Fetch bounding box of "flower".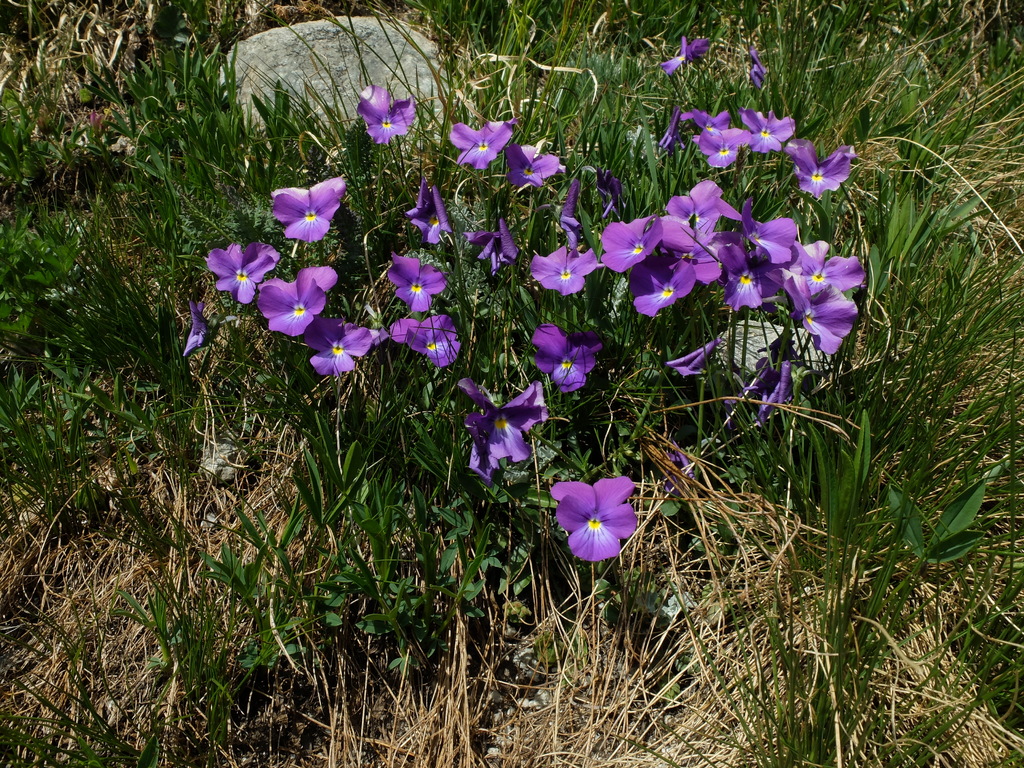
Bbox: [x1=545, y1=465, x2=646, y2=561].
